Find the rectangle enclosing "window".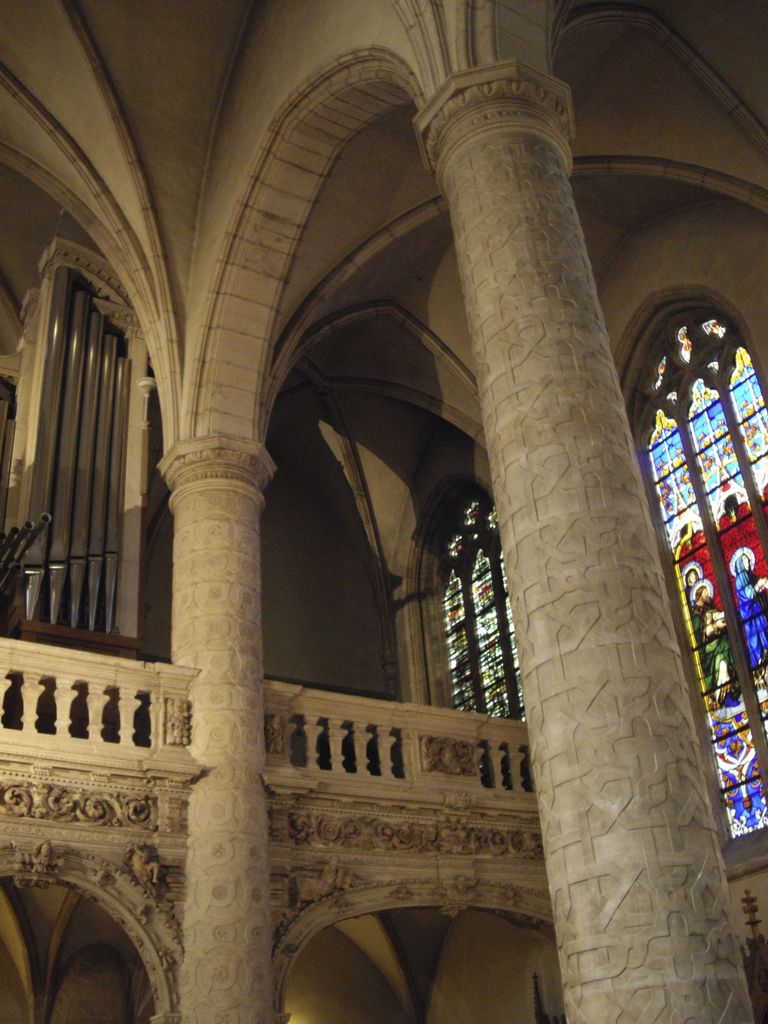
bbox=[410, 488, 515, 717].
